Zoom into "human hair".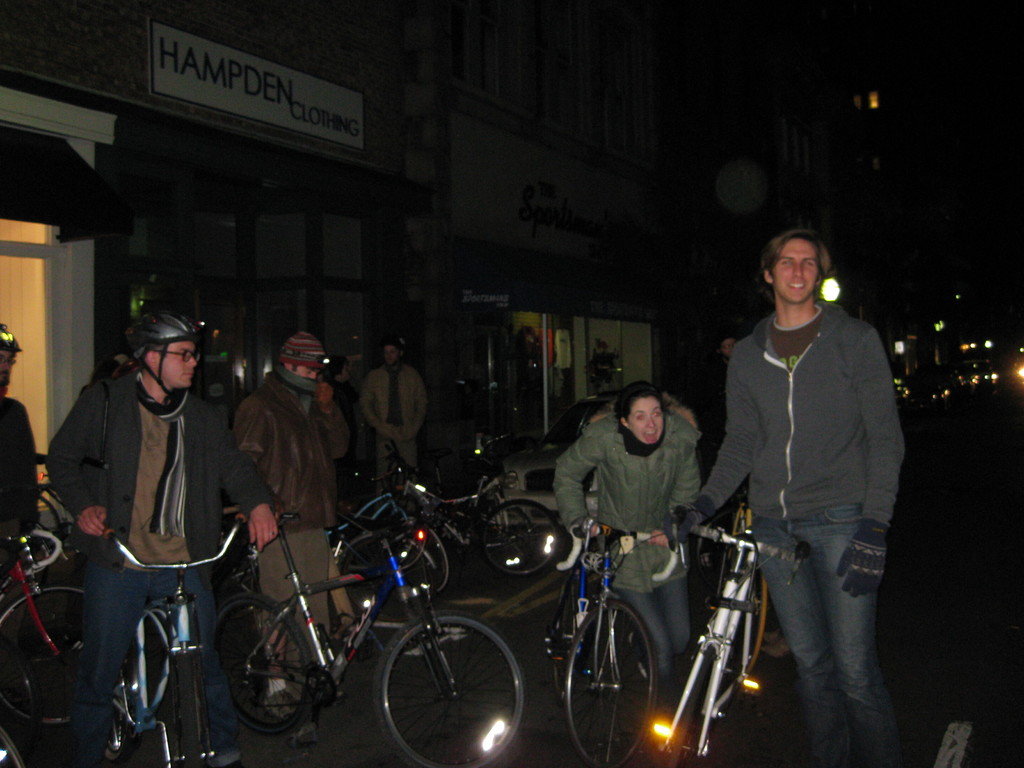
Zoom target: {"left": 614, "top": 381, "right": 660, "bottom": 423}.
